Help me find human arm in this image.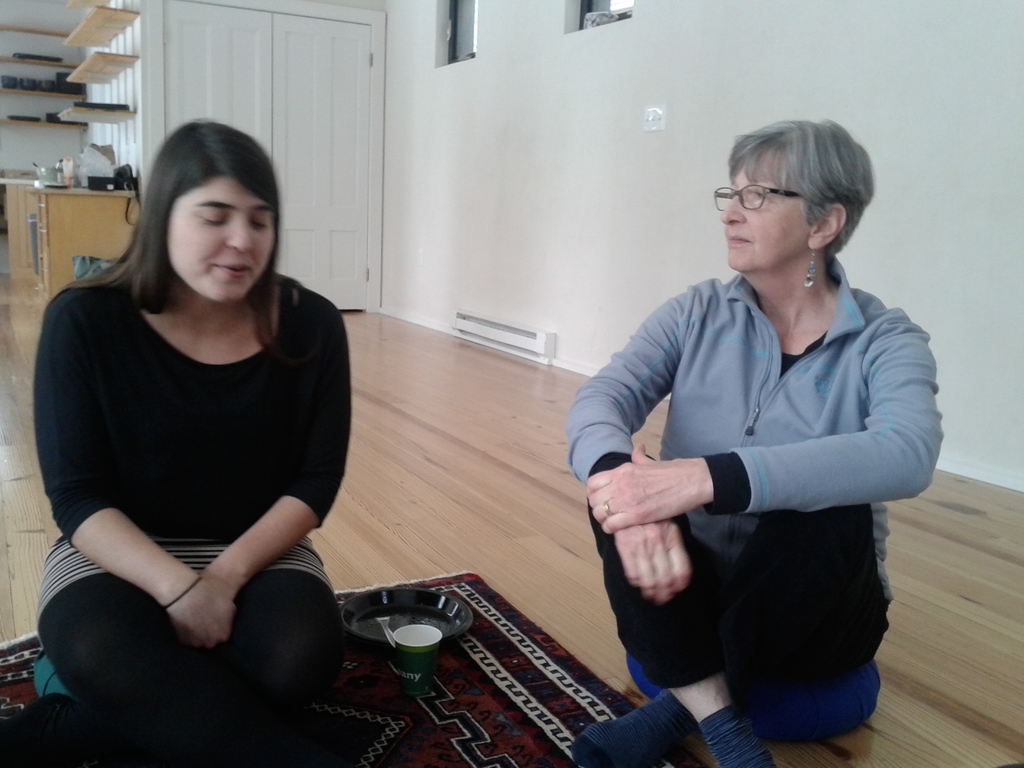
Found it: x1=31, y1=310, x2=236, y2=648.
